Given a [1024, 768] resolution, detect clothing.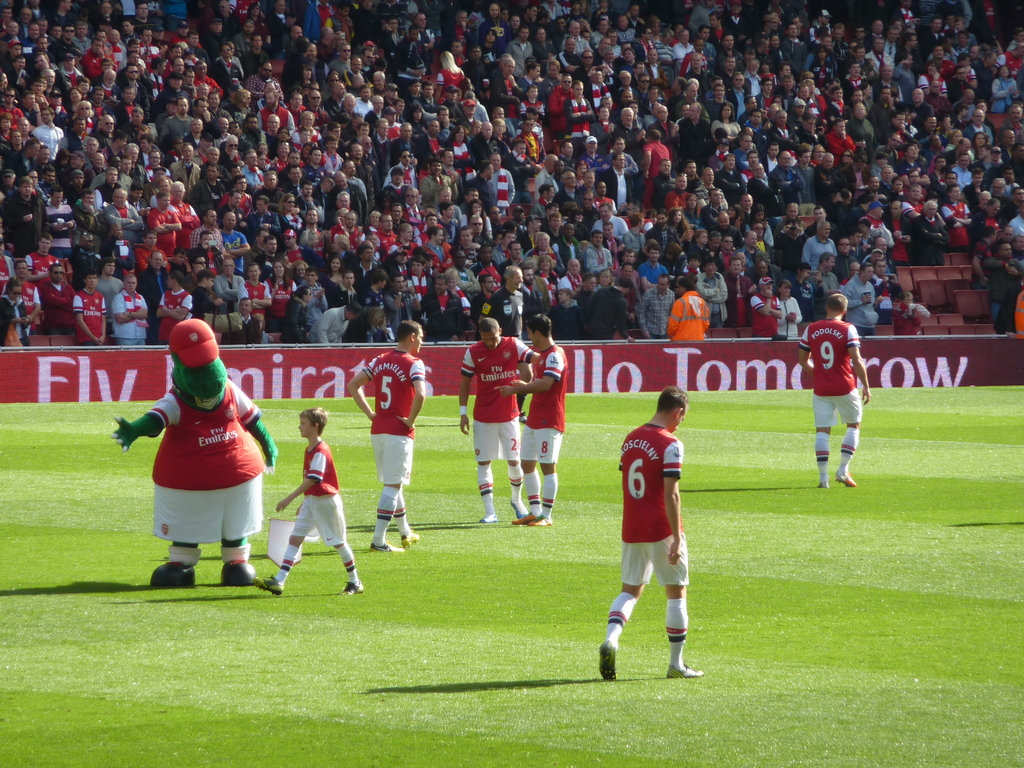
bbox=[363, 350, 424, 504].
